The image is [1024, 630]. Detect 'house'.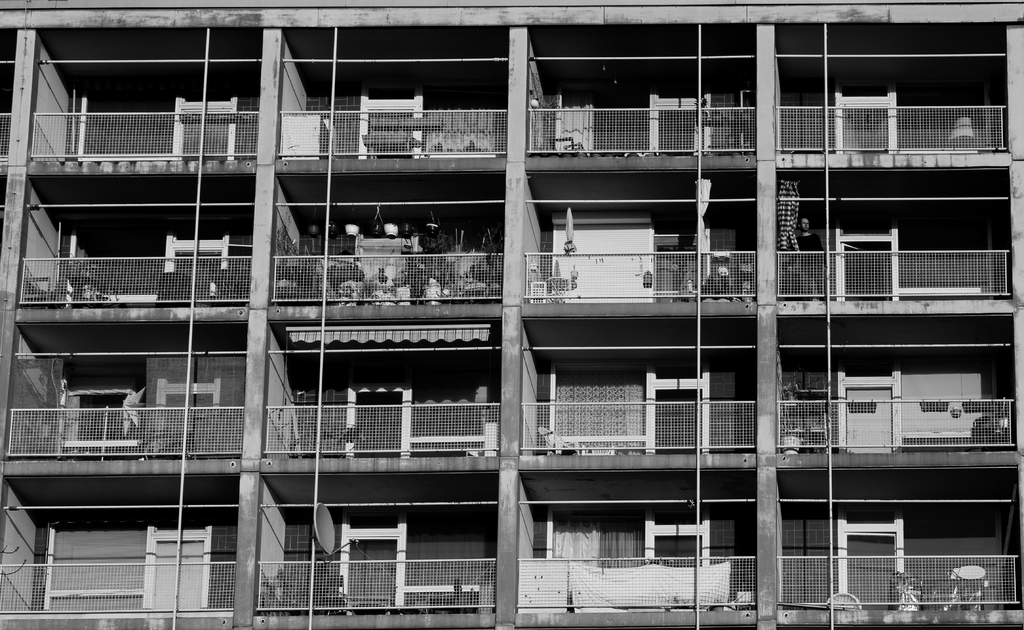
Detection: bbox=[0, 0, 1023, 629].
